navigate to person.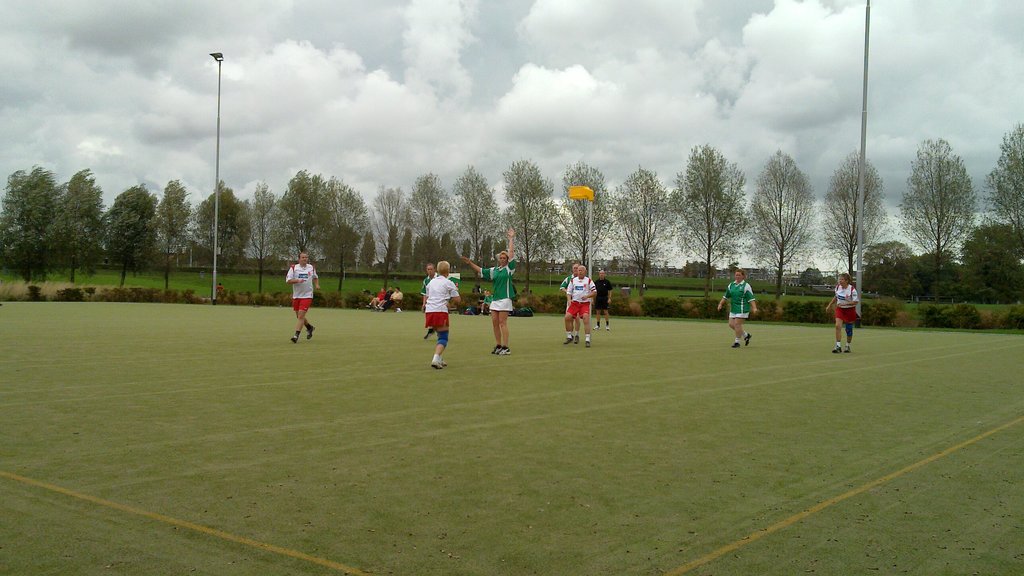
Navigation target: (275,249,316,346).
